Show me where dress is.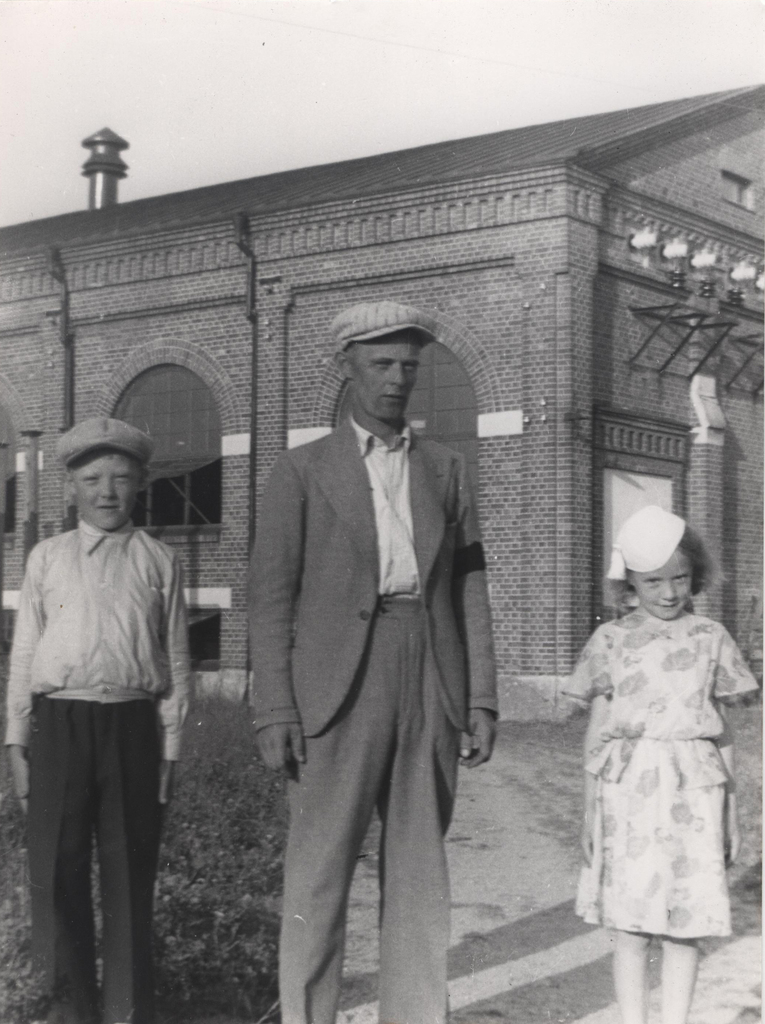
dress is at [left=553, top=611, right=760, bottom=941].
